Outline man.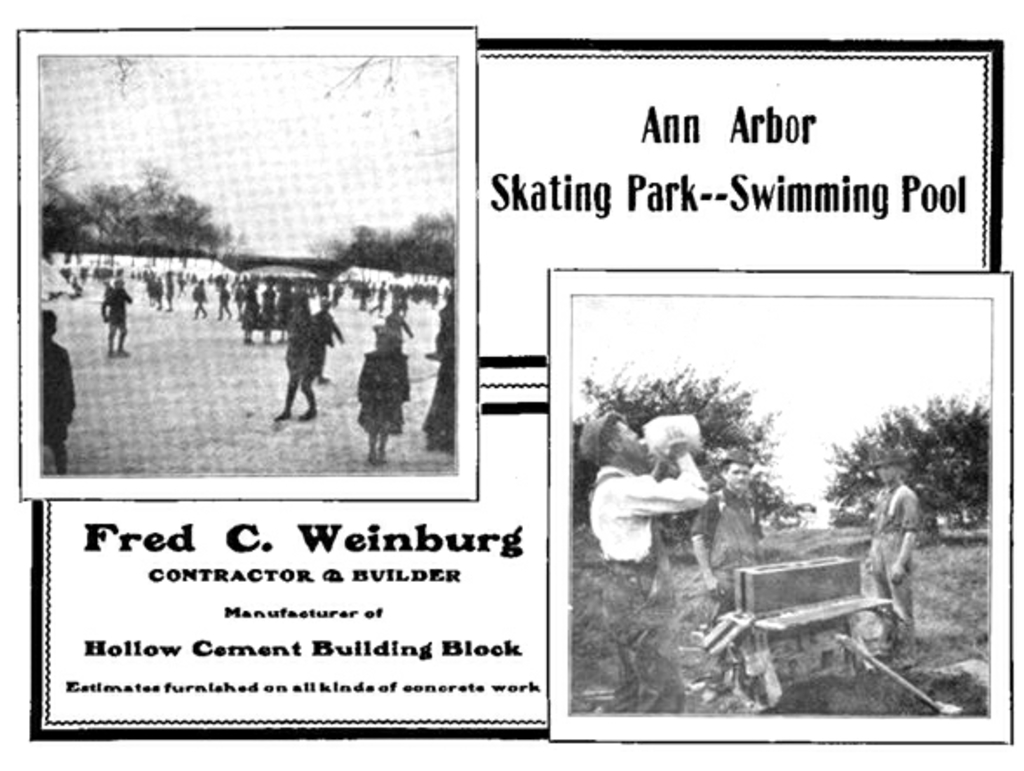
Outline: x1=580, y1=409, x2=712, y2=714.
